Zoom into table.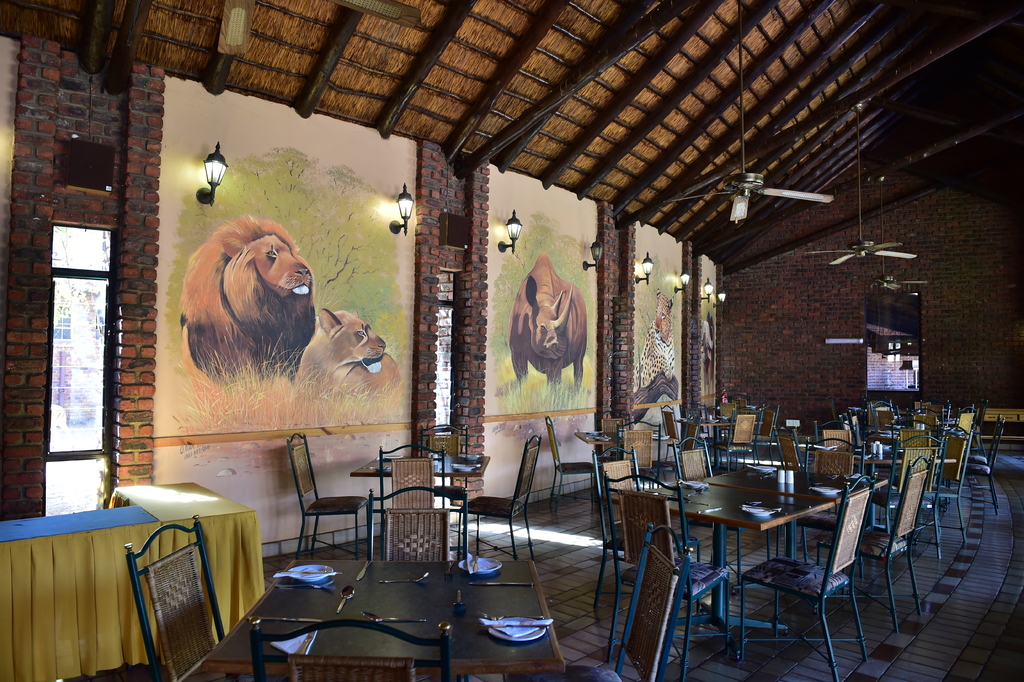
Zoom target: [574,430,628,460].
